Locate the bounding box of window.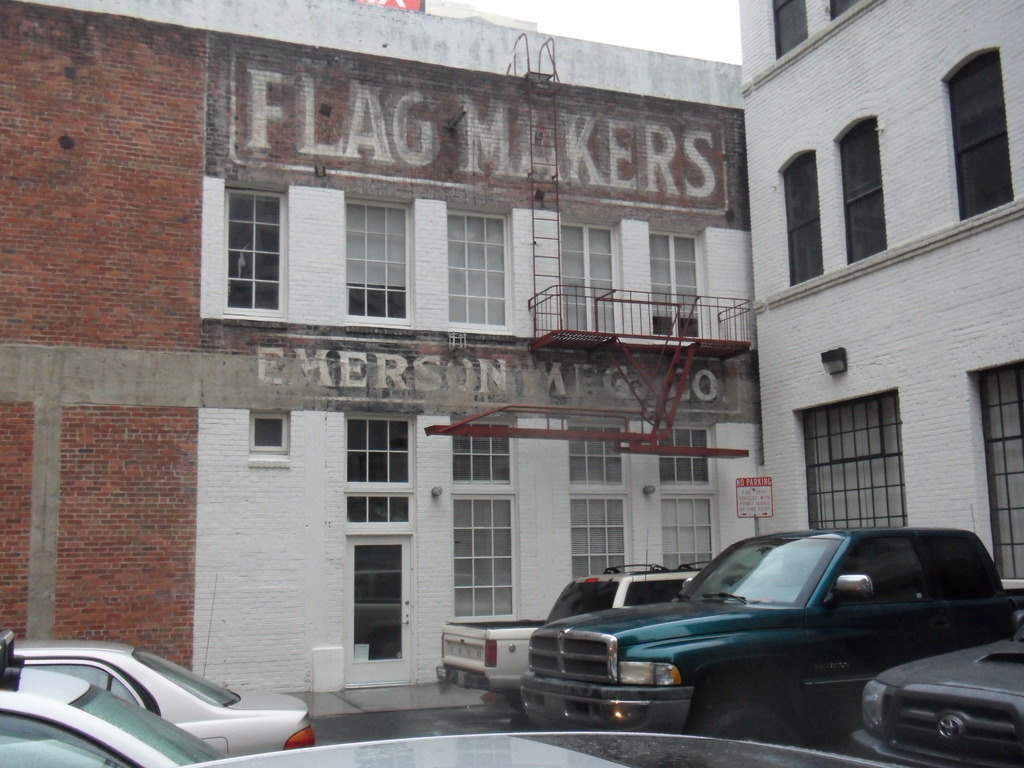
Bounding box: left=566, top=499, right=625, bottom=576.
